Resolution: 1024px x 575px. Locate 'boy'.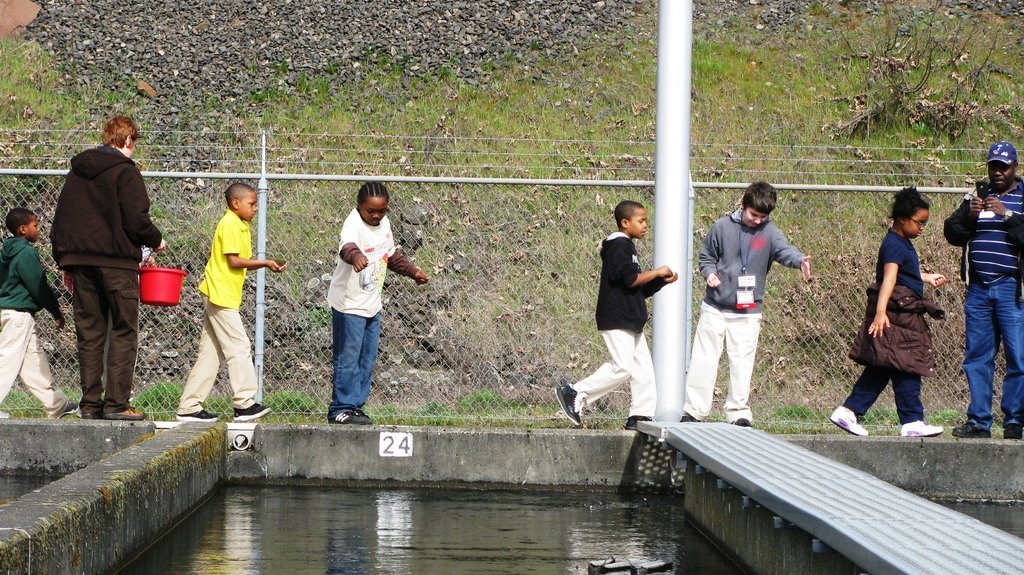
pyautogui.locateOnScreen(0, 205, 81, 425).
